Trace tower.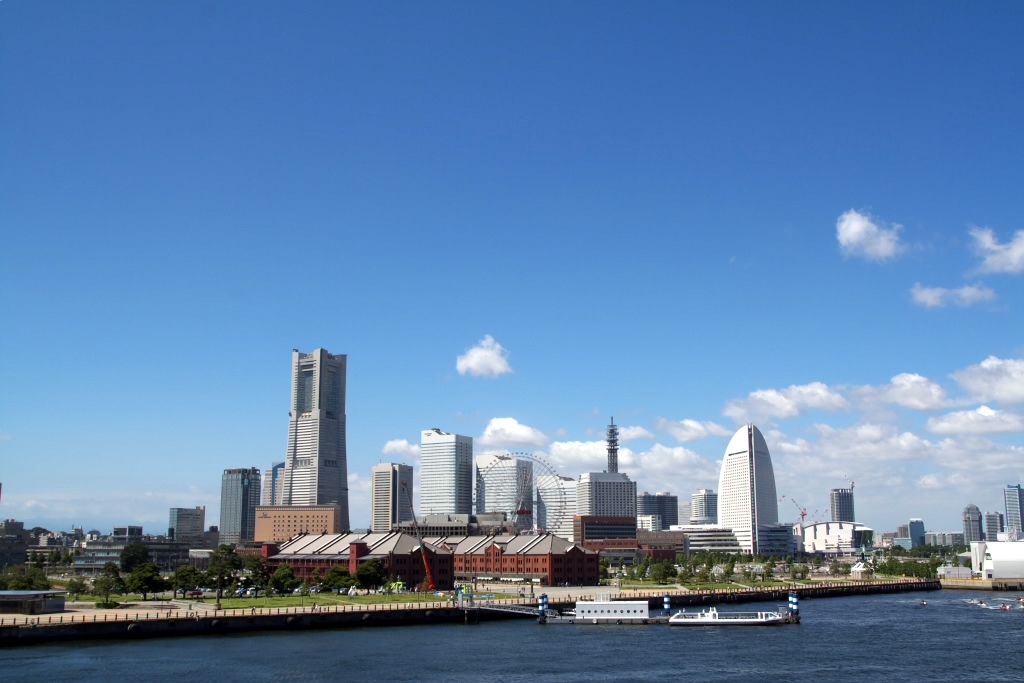
Traced to detection(905, 518, 928, 554).
